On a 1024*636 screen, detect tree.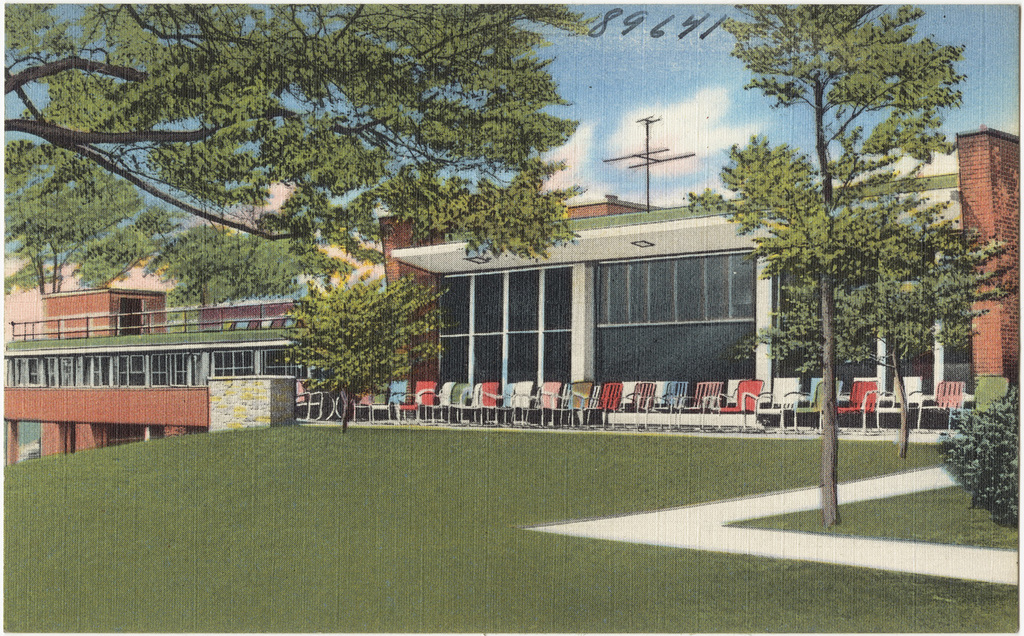
<box>5,139,172,292</box>.
